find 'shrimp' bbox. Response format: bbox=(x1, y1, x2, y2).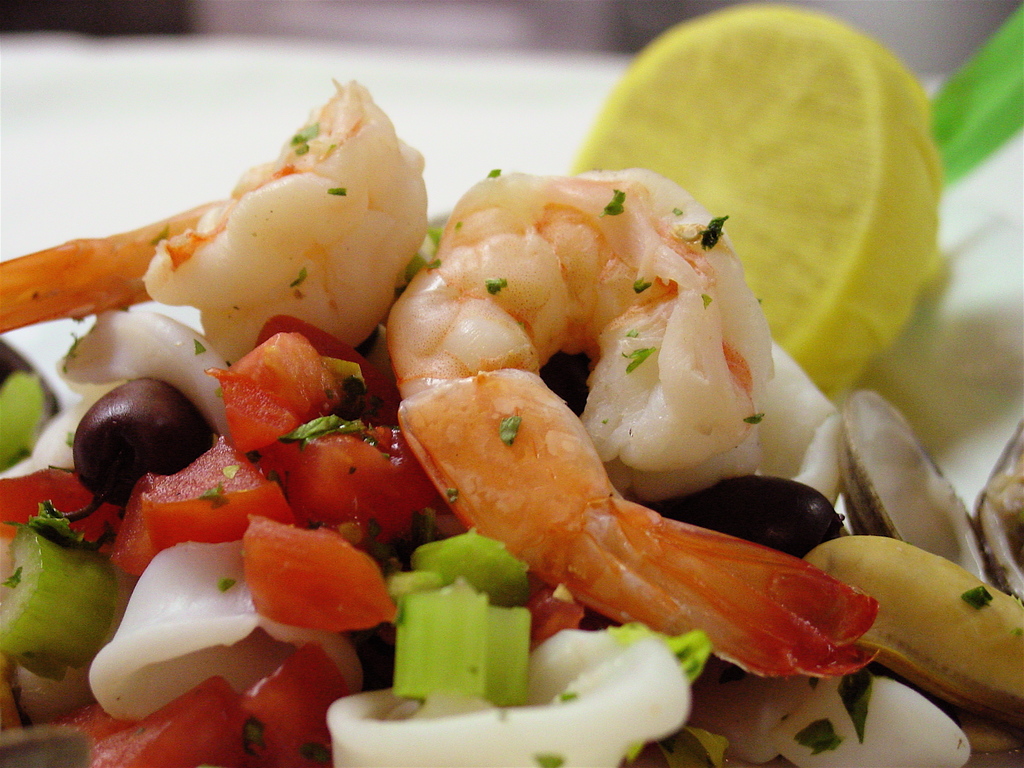
bbox=(386, 161, 883, 675).
